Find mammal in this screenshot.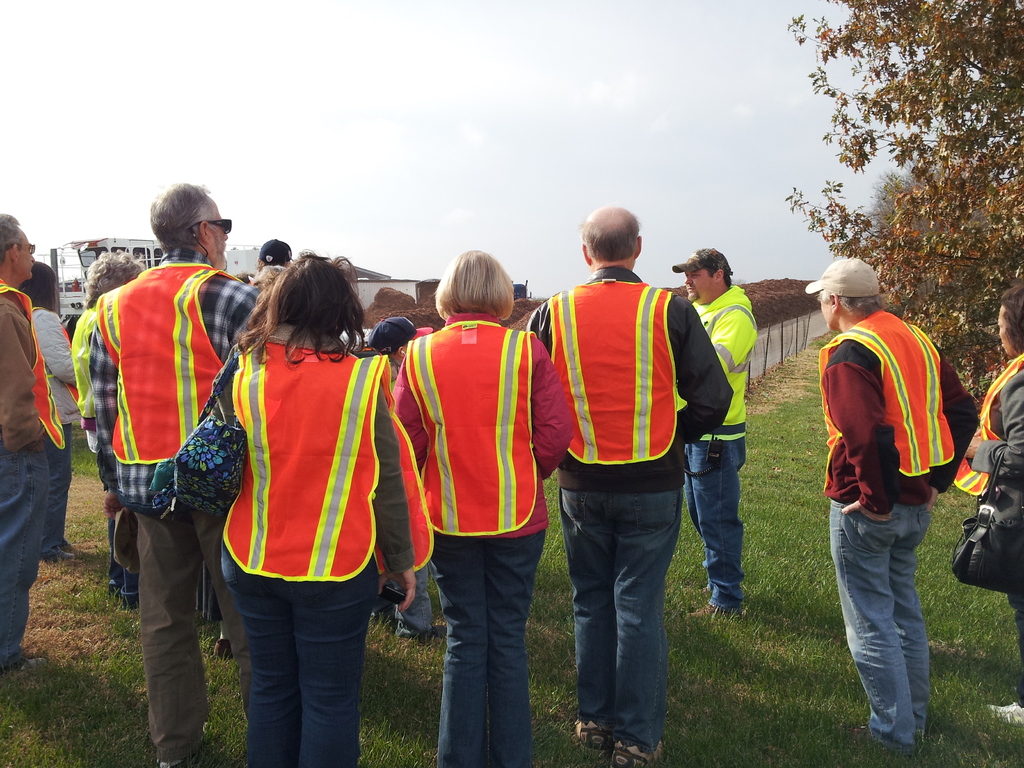
The bounding box for mammal is {"left": 213, "top": 239, "right": 299, "bottom": 657}.
